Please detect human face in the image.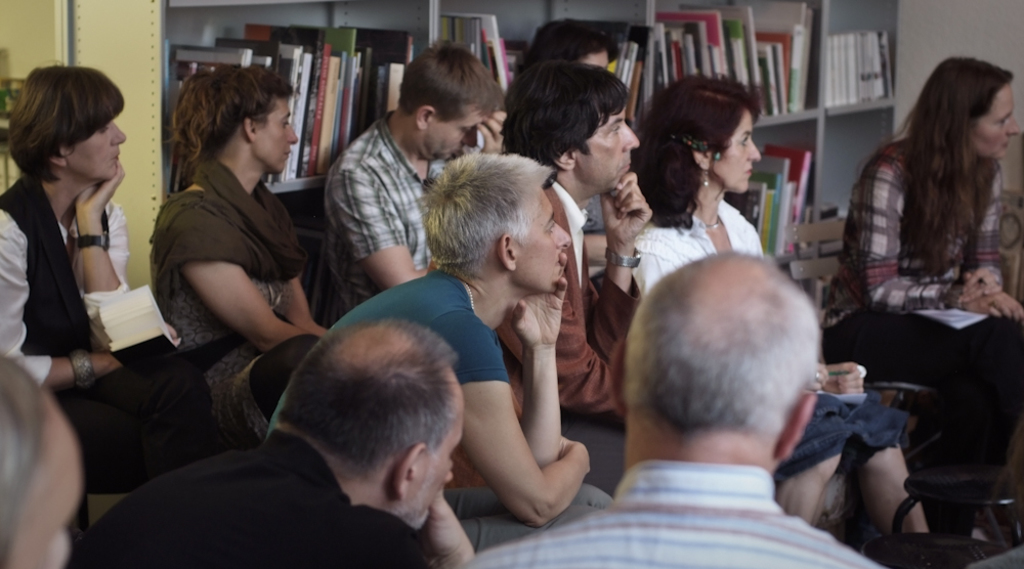
x1=512, y1=192, x2=572, y2=298.
